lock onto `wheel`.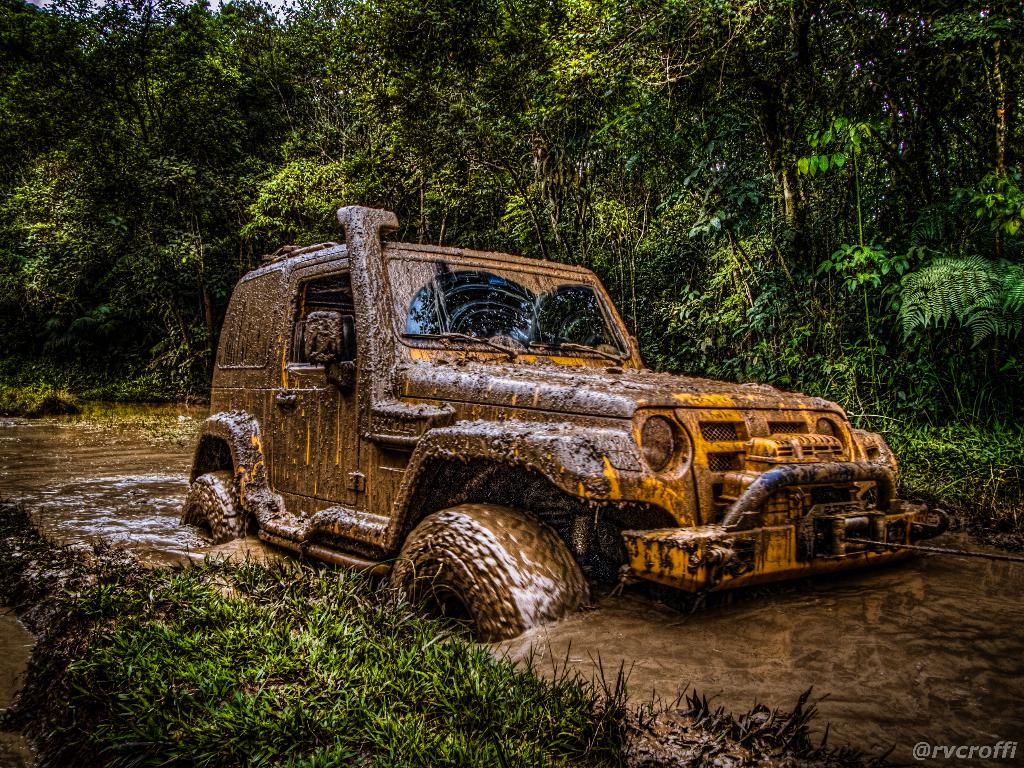
Locked: rect(179, 469, 258, 546).
